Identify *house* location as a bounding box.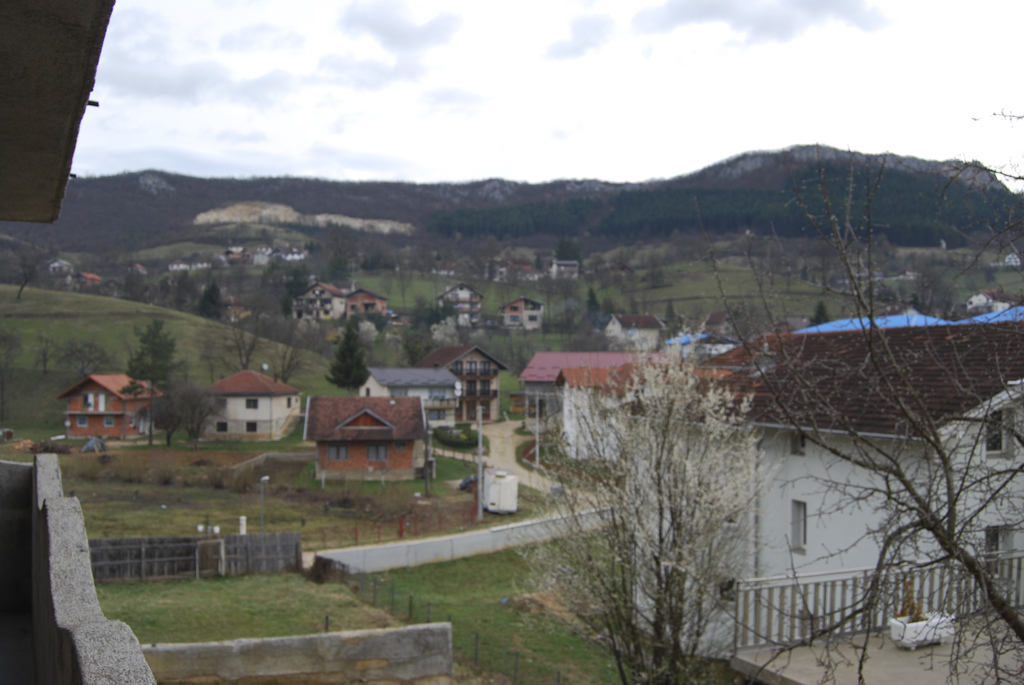
[left=304, top=391, right=430, bottom=482].
